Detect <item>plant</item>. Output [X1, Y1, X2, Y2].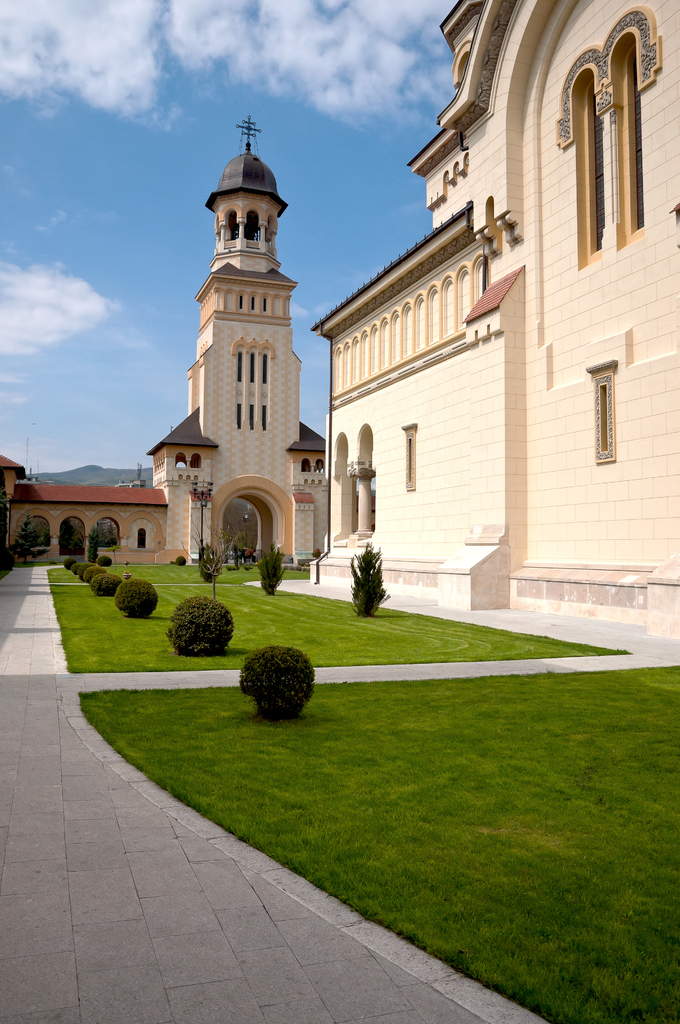
[168, 551, 191, 566].
